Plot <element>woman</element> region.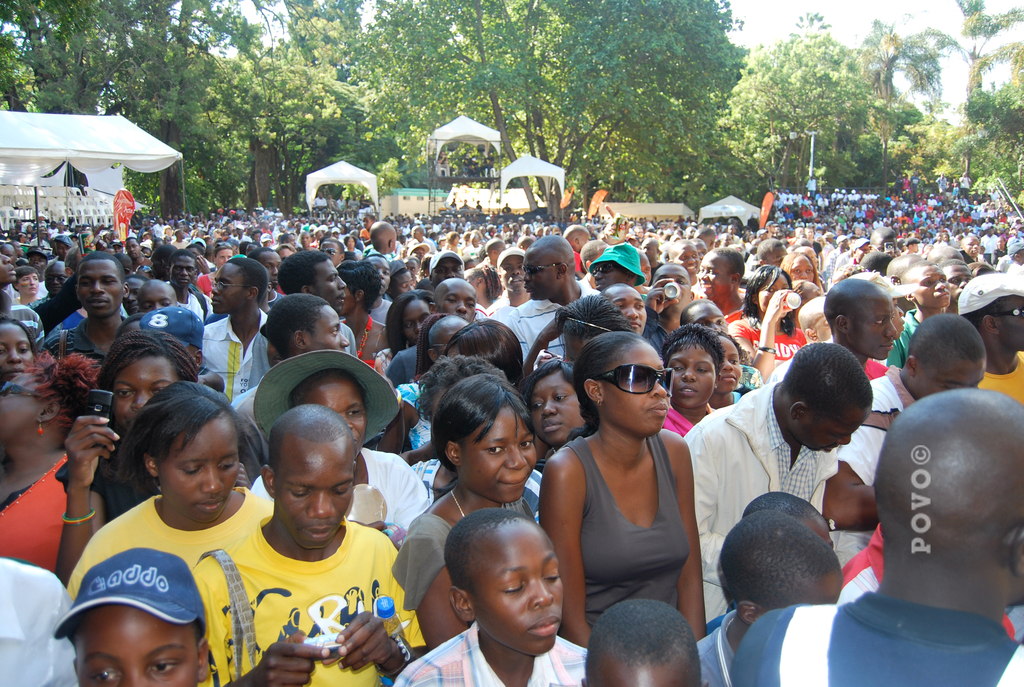
Plotted at (x1=444, y1=310, x2=537, y2=395).
